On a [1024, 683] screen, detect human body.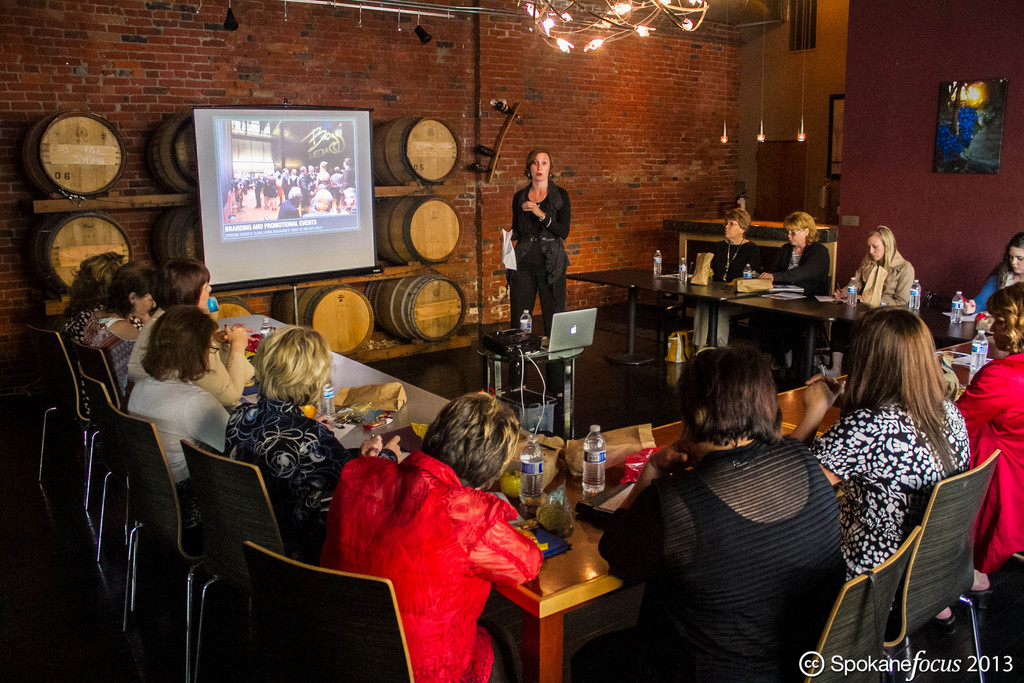
<region>513, 149, 571, 338</region>.
